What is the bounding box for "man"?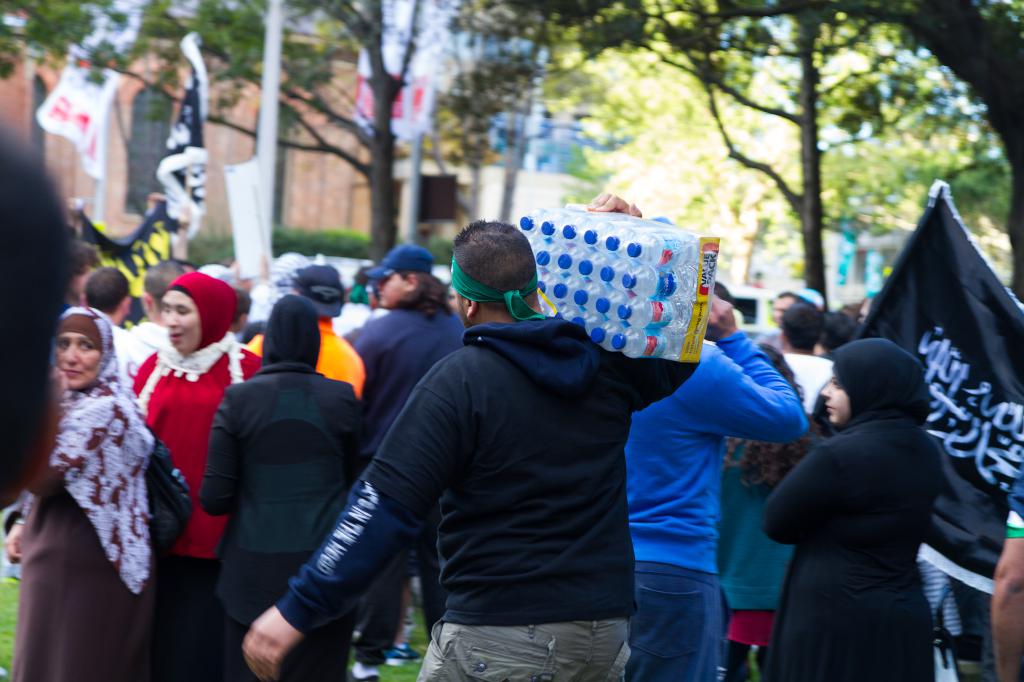
bbox=[248, 262, 367, 402].
